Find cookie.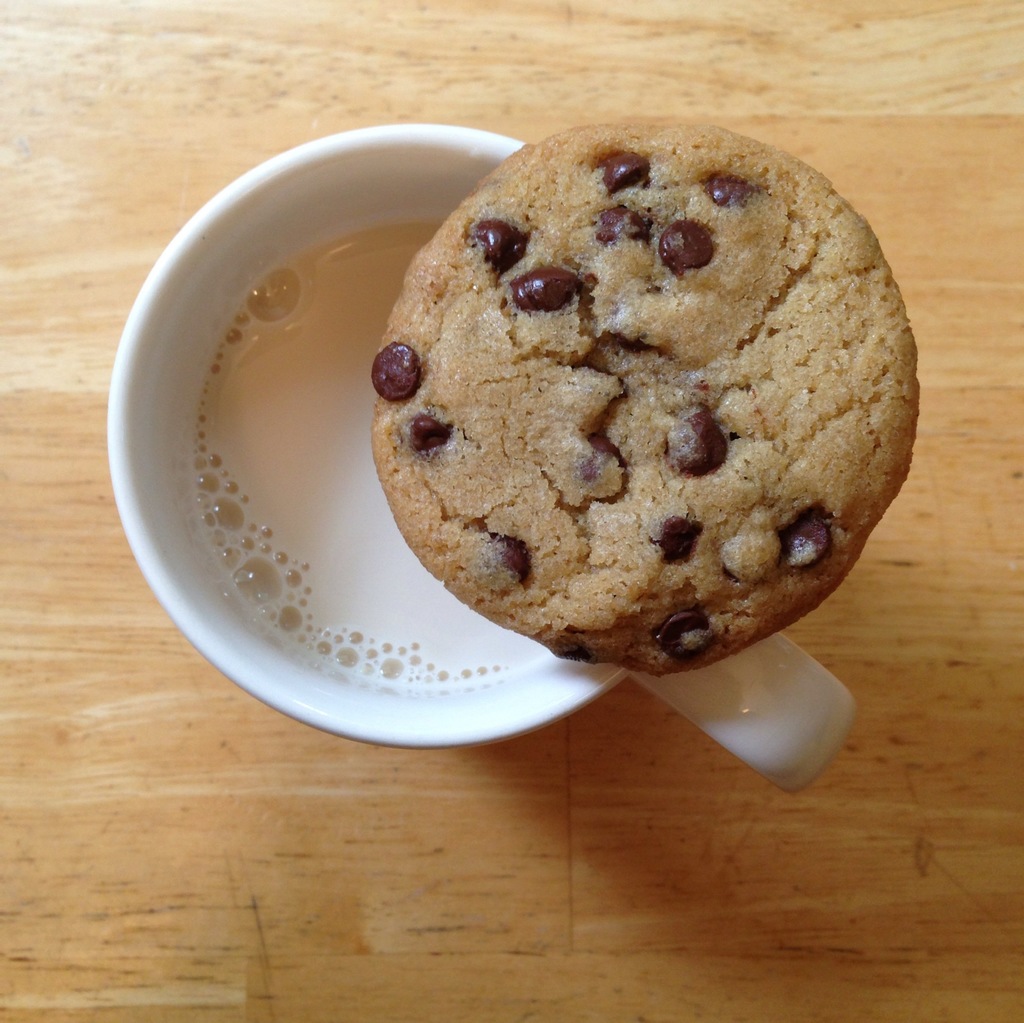
{"left": 370, "top": 113, "right": 922, "bottom": 672}.
